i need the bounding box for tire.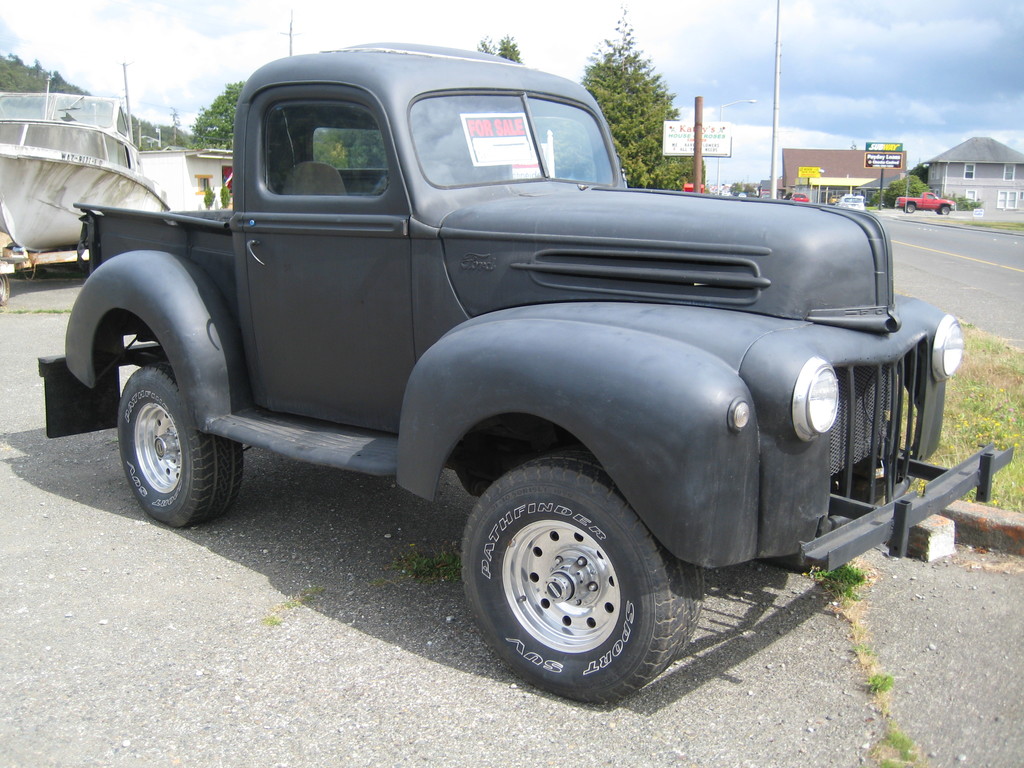
Here it is: rect(905, 200, 916, 213).
